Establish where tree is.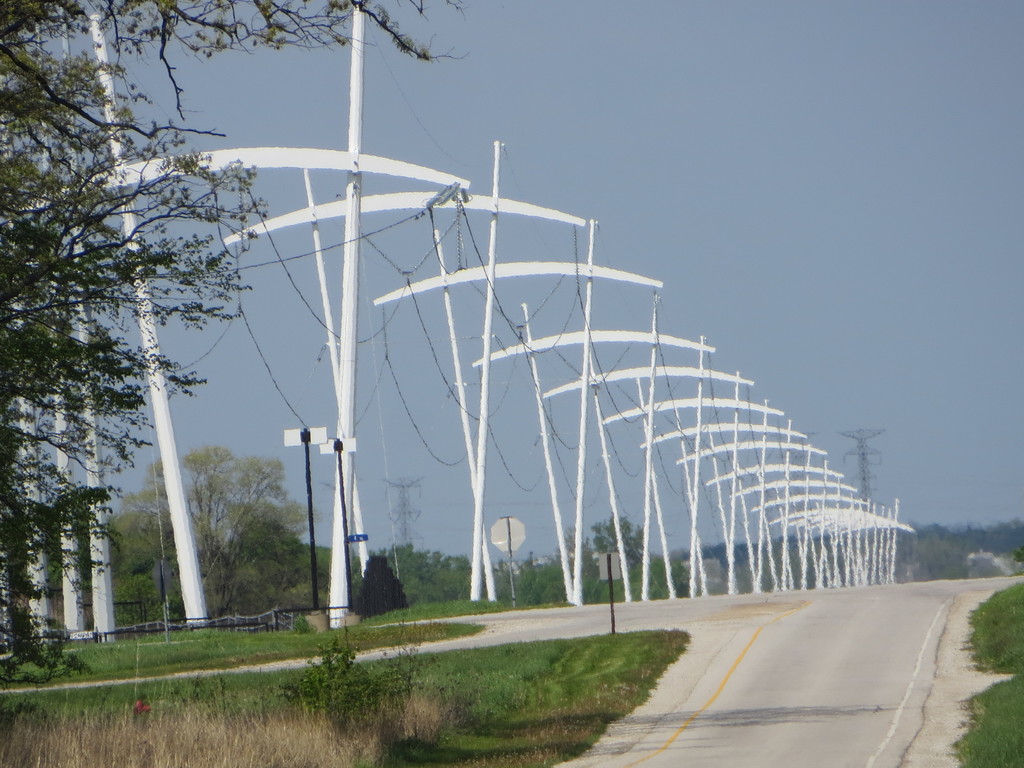
Established at pyautogui.locateOnScreen(584, 511, 649, 569).
